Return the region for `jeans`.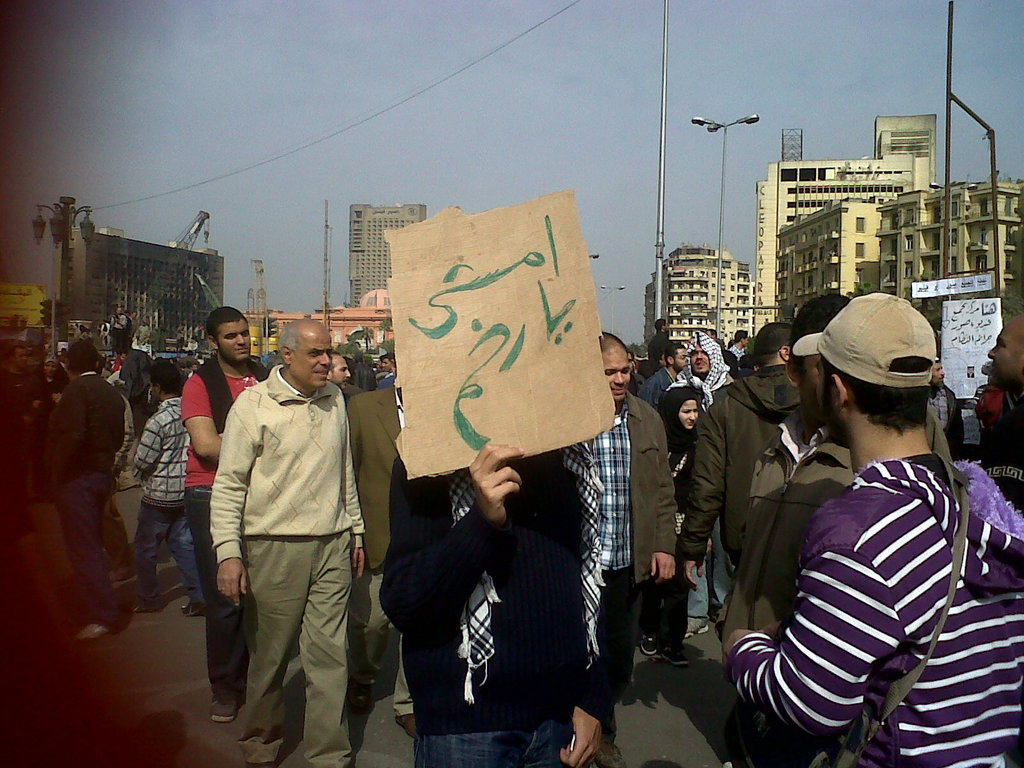
54, 465, 115, 624.
